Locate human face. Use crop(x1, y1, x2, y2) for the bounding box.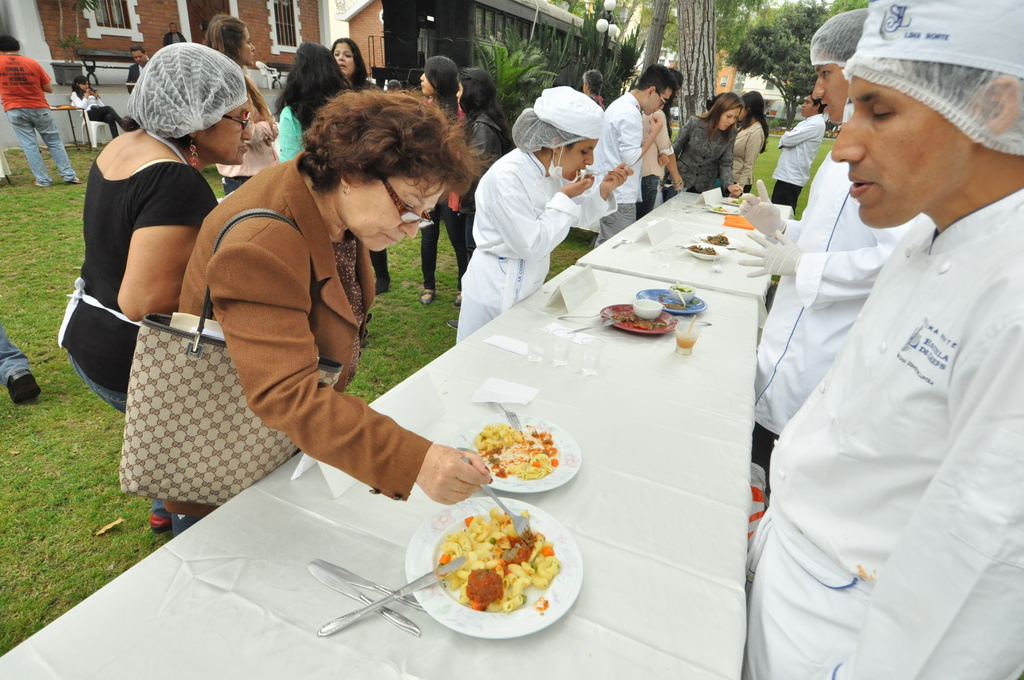
crop(718, 109, 739, 133).
